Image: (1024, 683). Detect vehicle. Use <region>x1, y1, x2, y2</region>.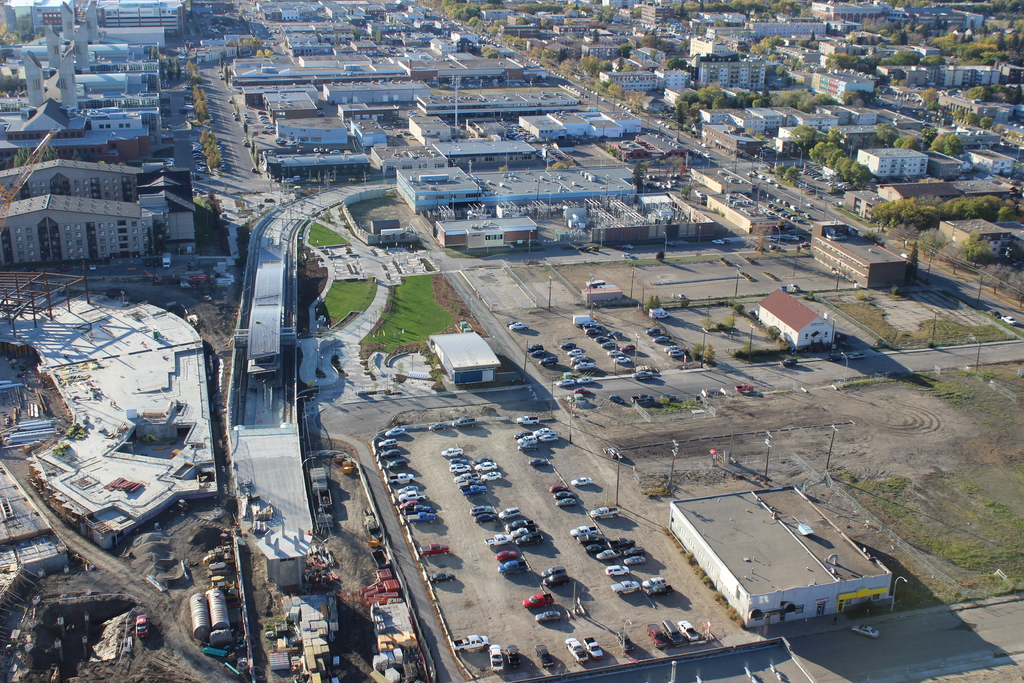
<region>621, 630, 632, 648</region>.
